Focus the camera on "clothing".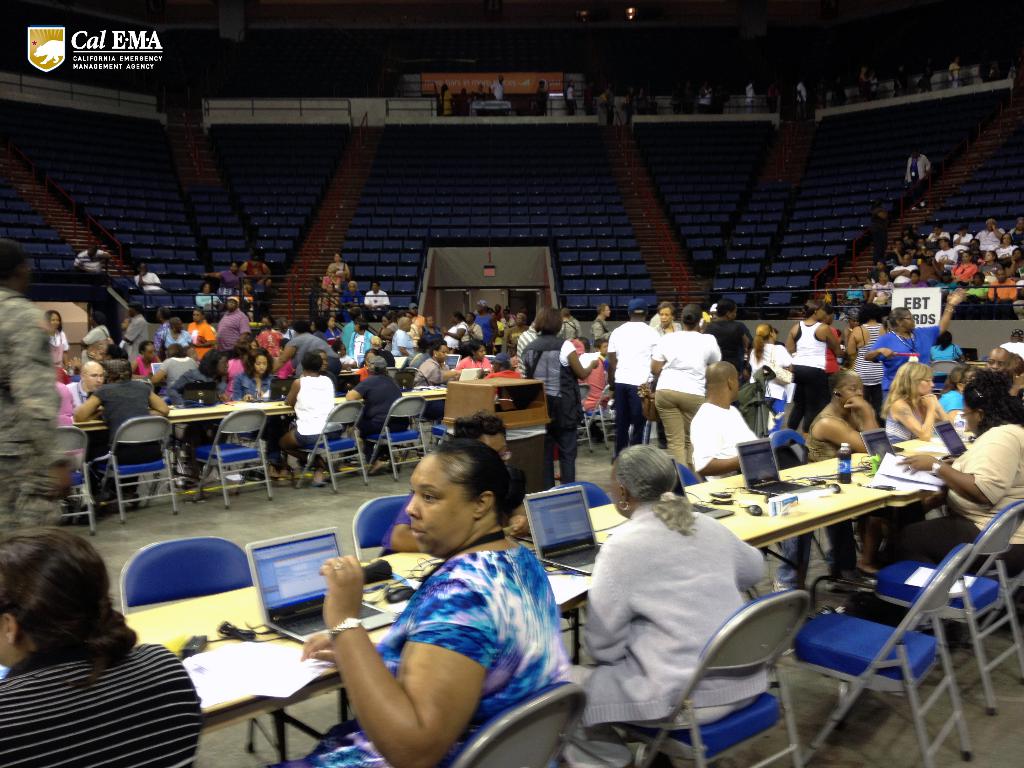
Focus region: [339, 287, 365, 311].
